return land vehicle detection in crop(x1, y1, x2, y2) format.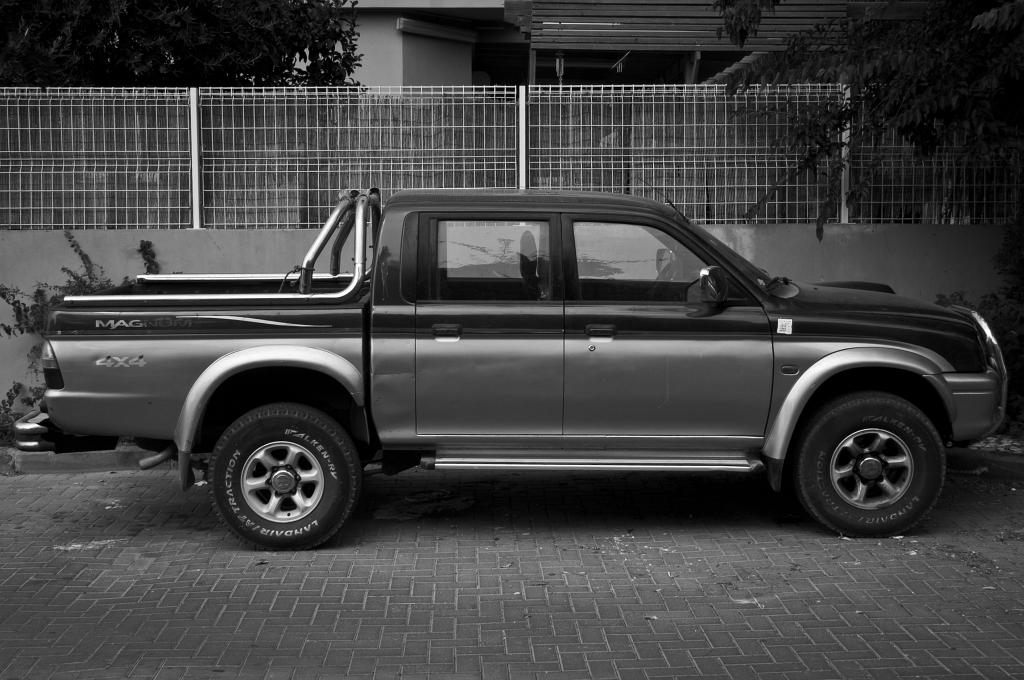
crop(14, 175, 1009, 540).
